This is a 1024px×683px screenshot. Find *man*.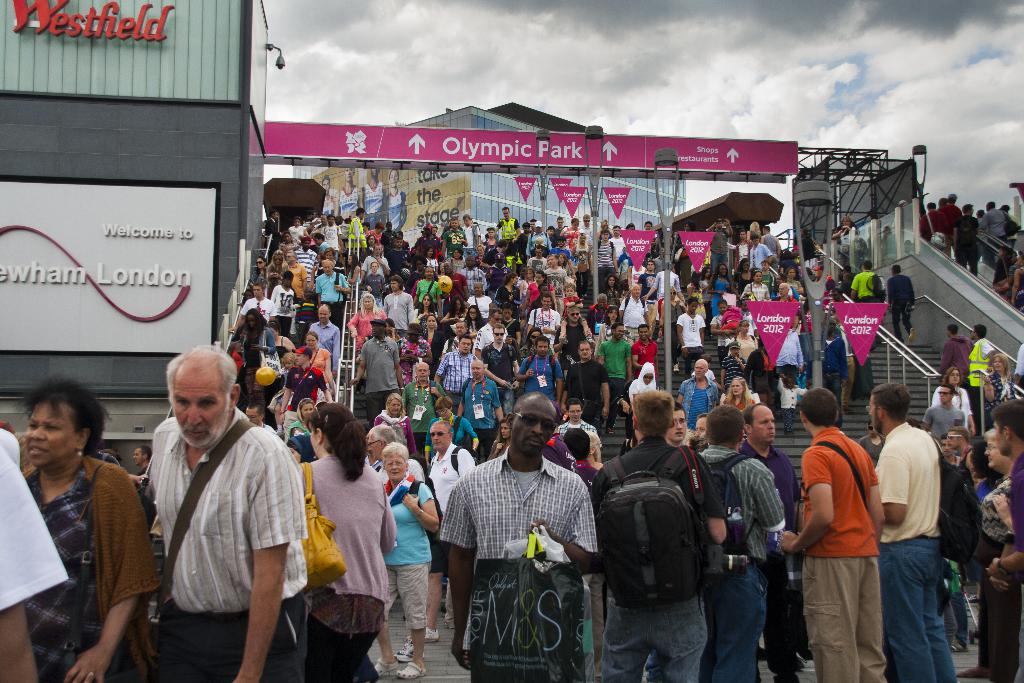
Bounding box: BBox(705, 220, 734, 275).
